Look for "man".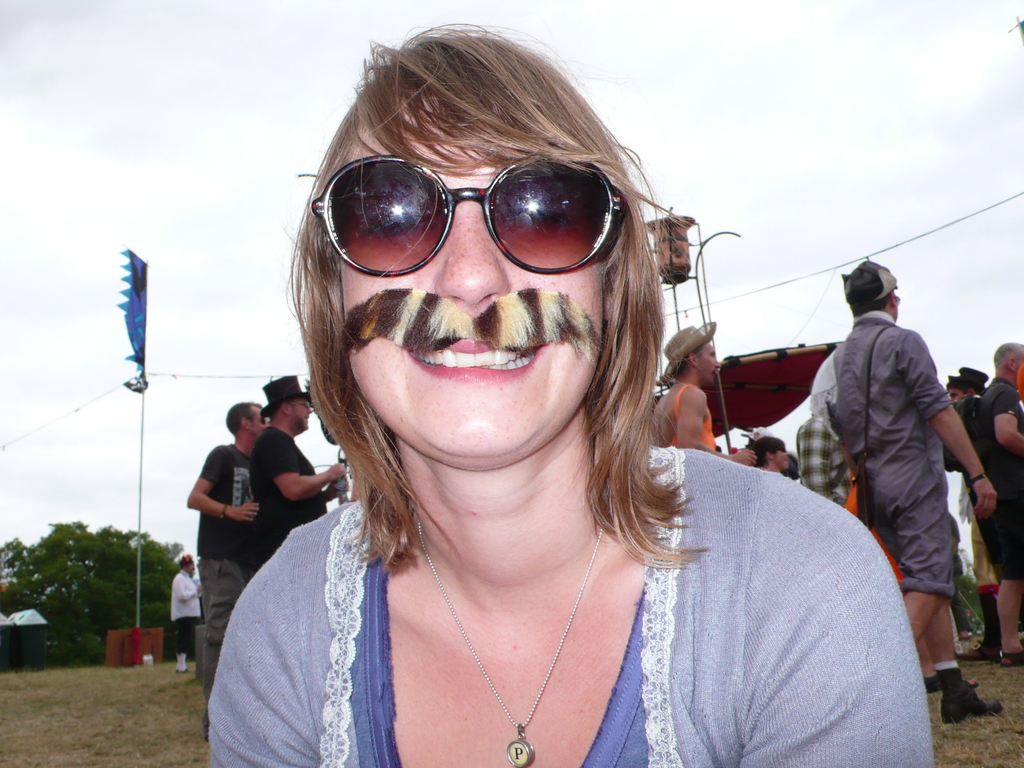
Found: bbox=(959, 341, 1023, 662).
